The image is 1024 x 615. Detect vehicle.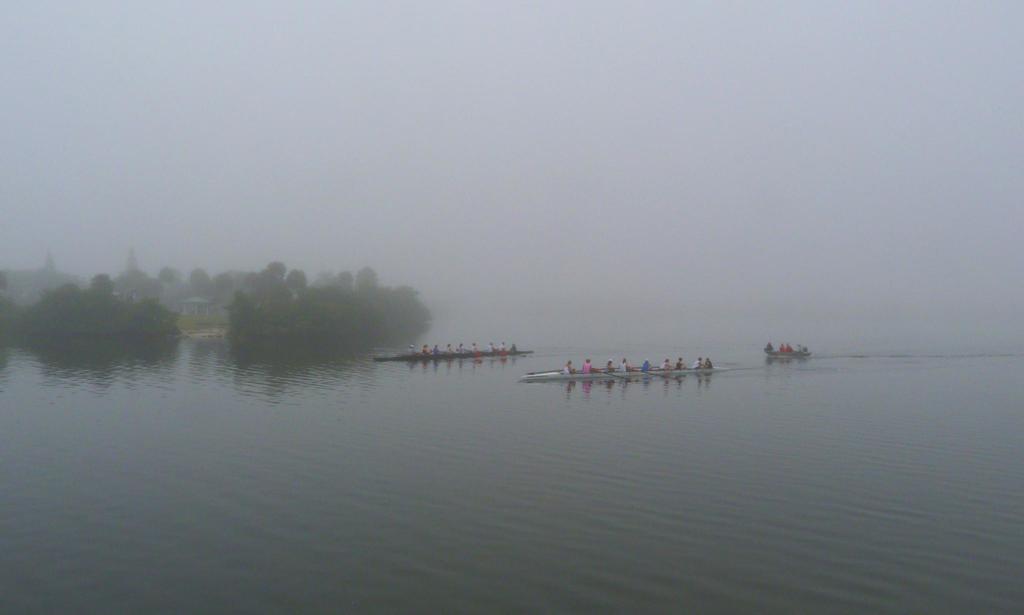
Detection: <bbox>381, 344, 533, 364</bbox>.
